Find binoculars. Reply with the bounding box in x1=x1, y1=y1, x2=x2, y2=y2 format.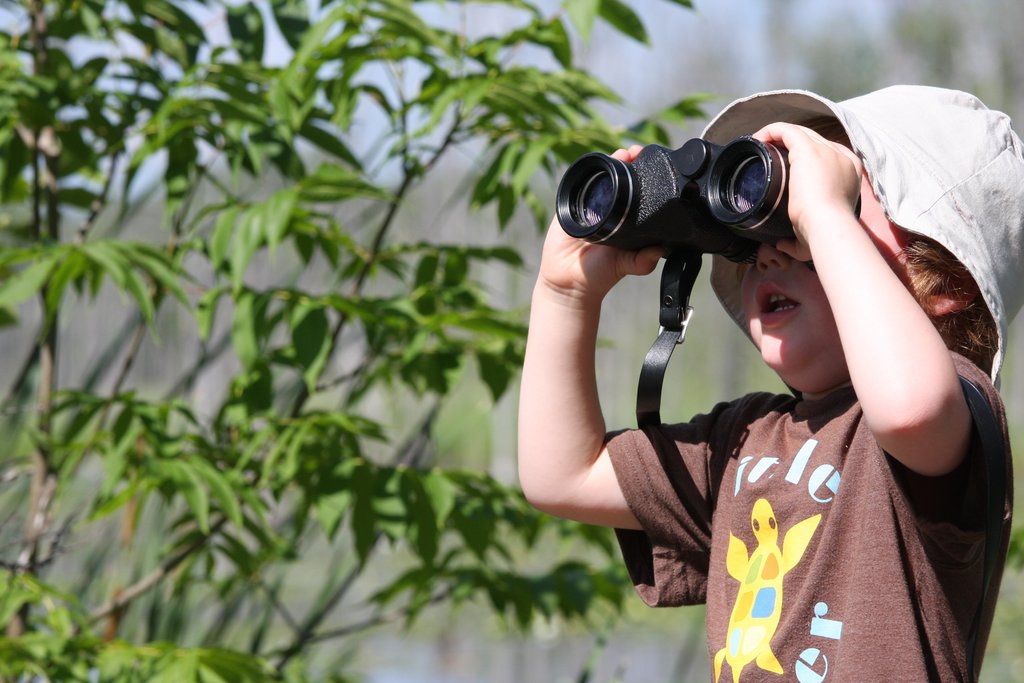
x1=556, y1=138, x2=863, y2=255.
